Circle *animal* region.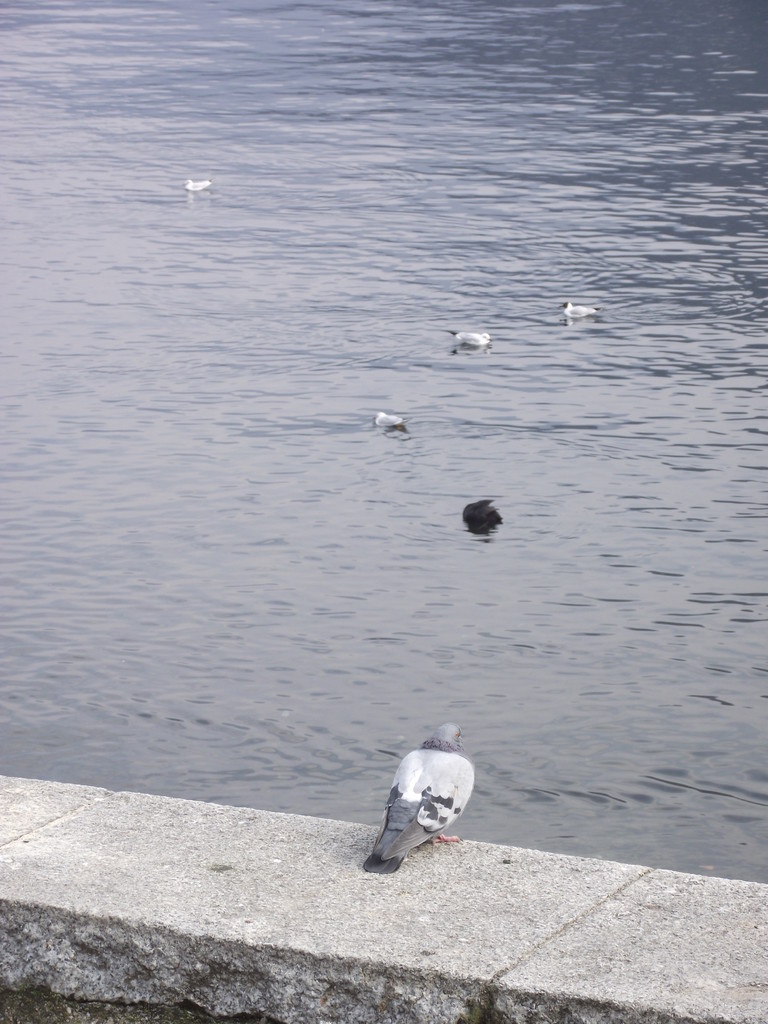
Region: (x1=448, y1=330, x2=493, y2=344).
